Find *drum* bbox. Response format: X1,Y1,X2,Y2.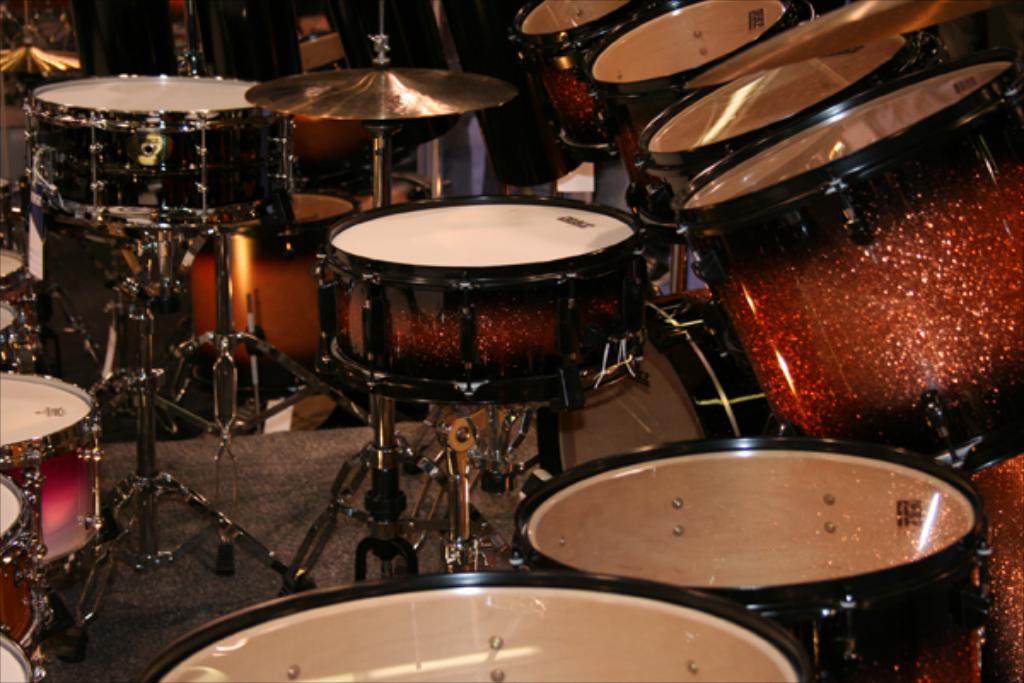
509,0,678,161.
